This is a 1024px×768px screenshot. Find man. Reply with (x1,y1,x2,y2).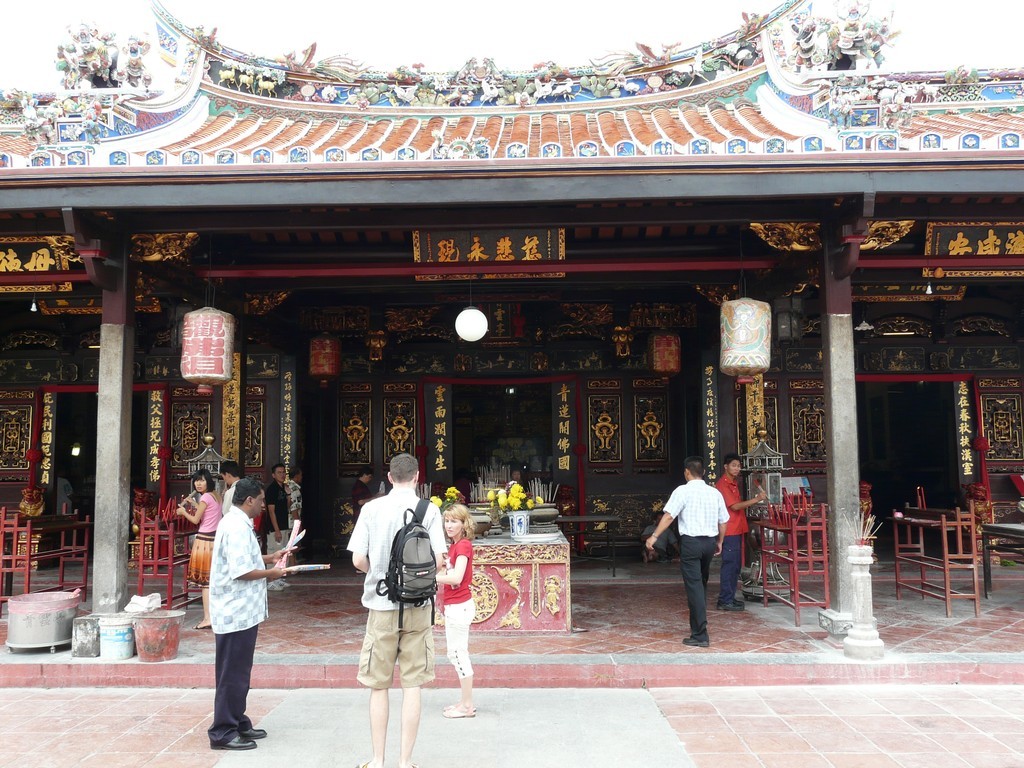
(713,454,771,610).
